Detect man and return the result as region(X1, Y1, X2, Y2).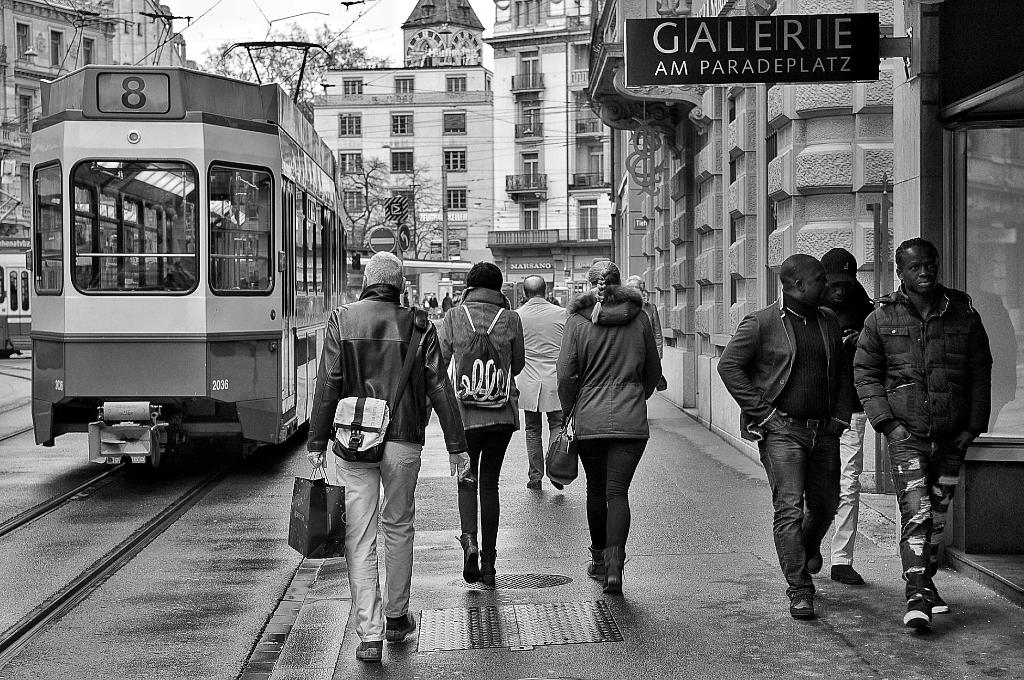
region(512, 277, 580, 499).
